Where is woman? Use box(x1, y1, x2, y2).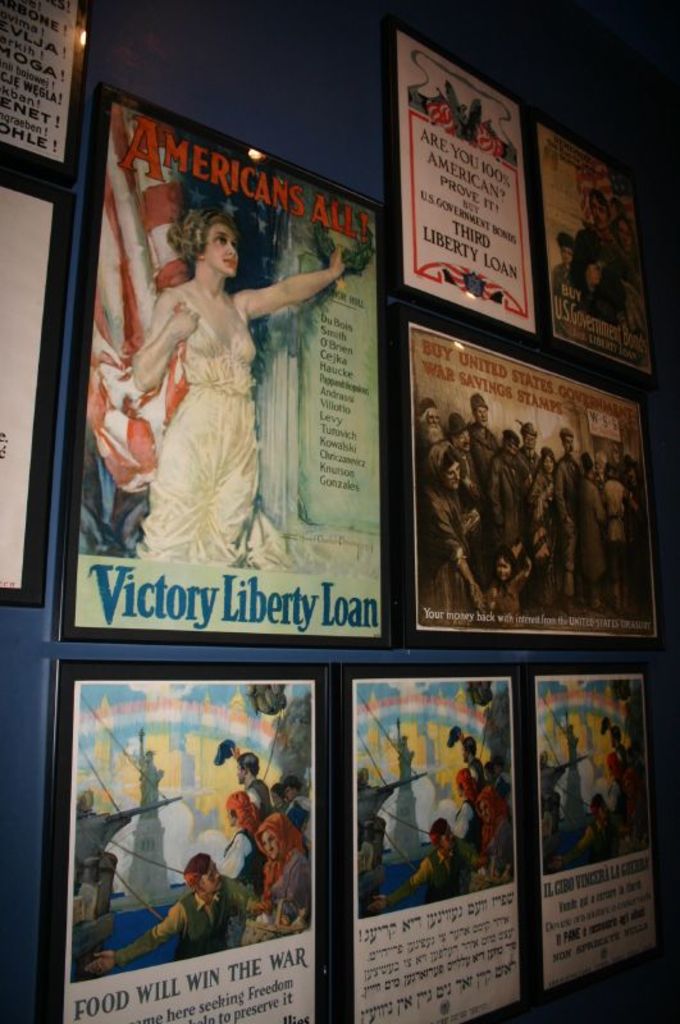
box(616, 763, 648, 841).
